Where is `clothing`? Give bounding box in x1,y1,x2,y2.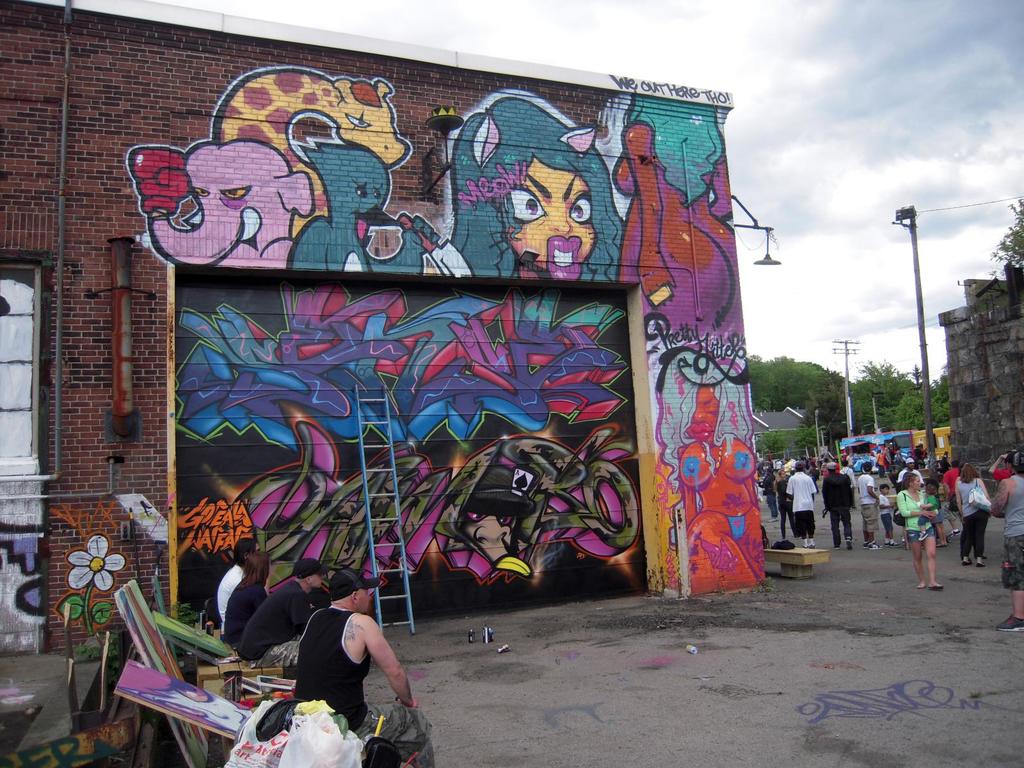
211,564,247,620.
